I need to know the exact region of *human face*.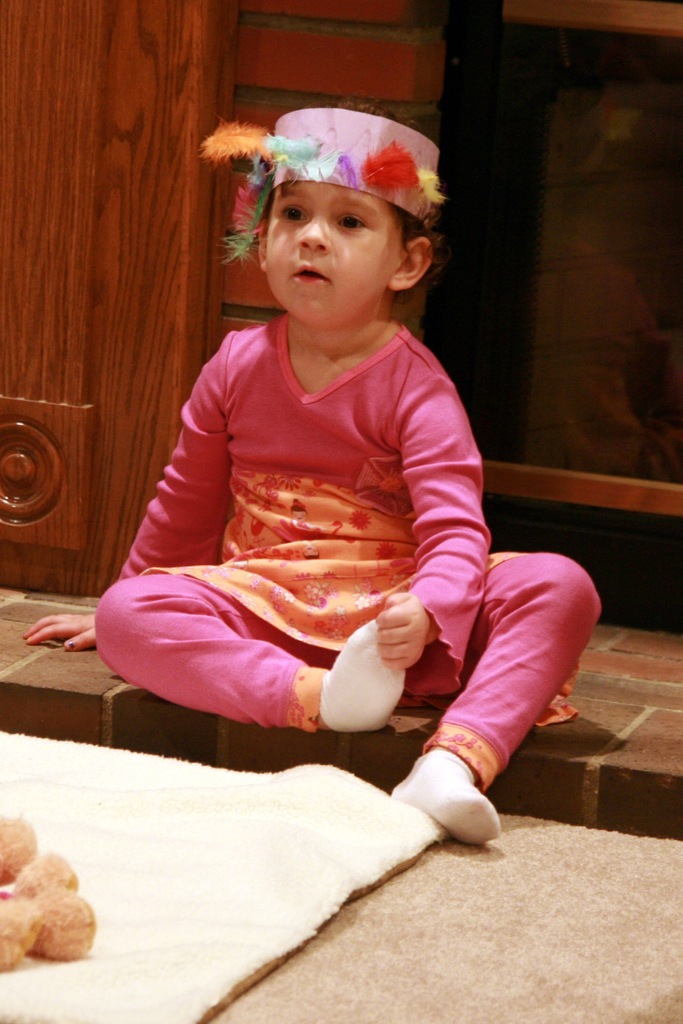
Region: bbox=(265, 175, 400, 326).
